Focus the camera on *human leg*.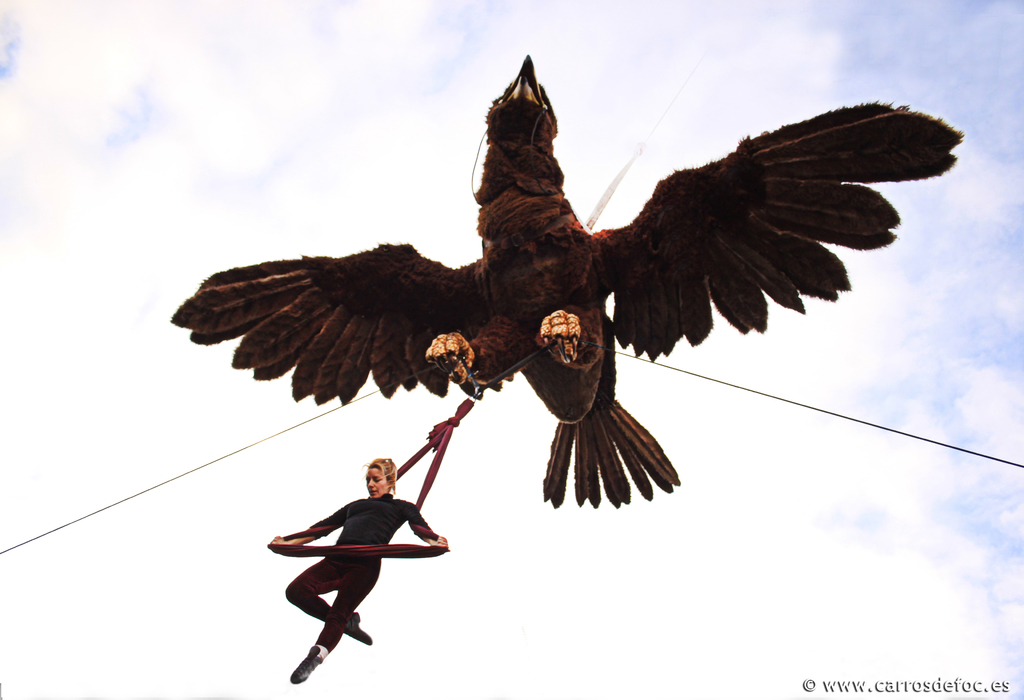
Focus region: region(291, 560, 381, 683).
